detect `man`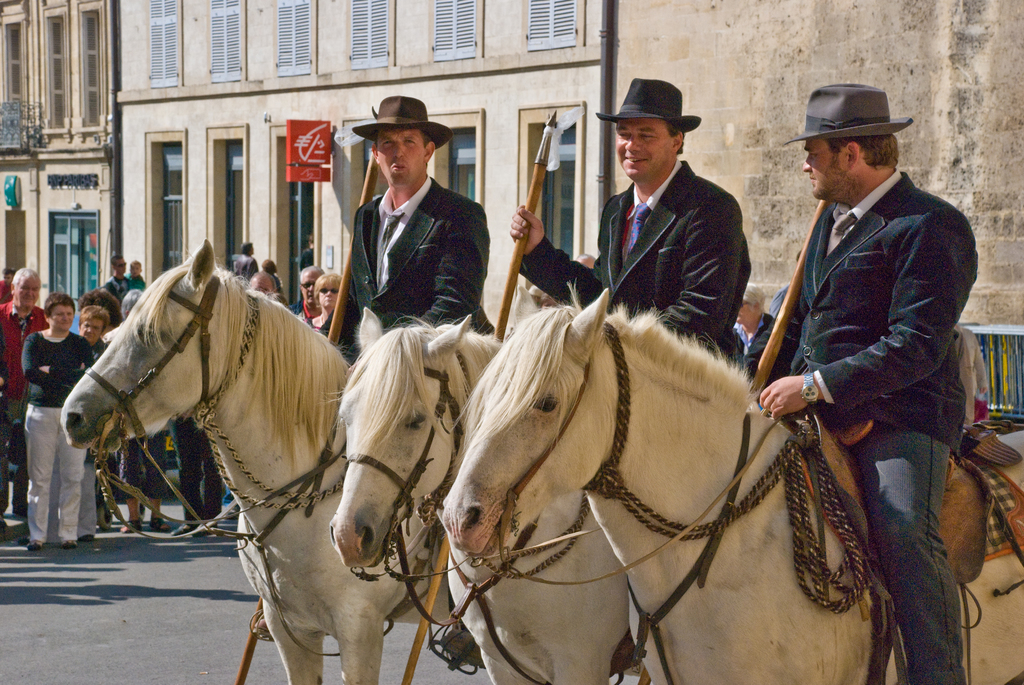
{"left": 333, "top": 90, "right": 495, "bottom": 375}
